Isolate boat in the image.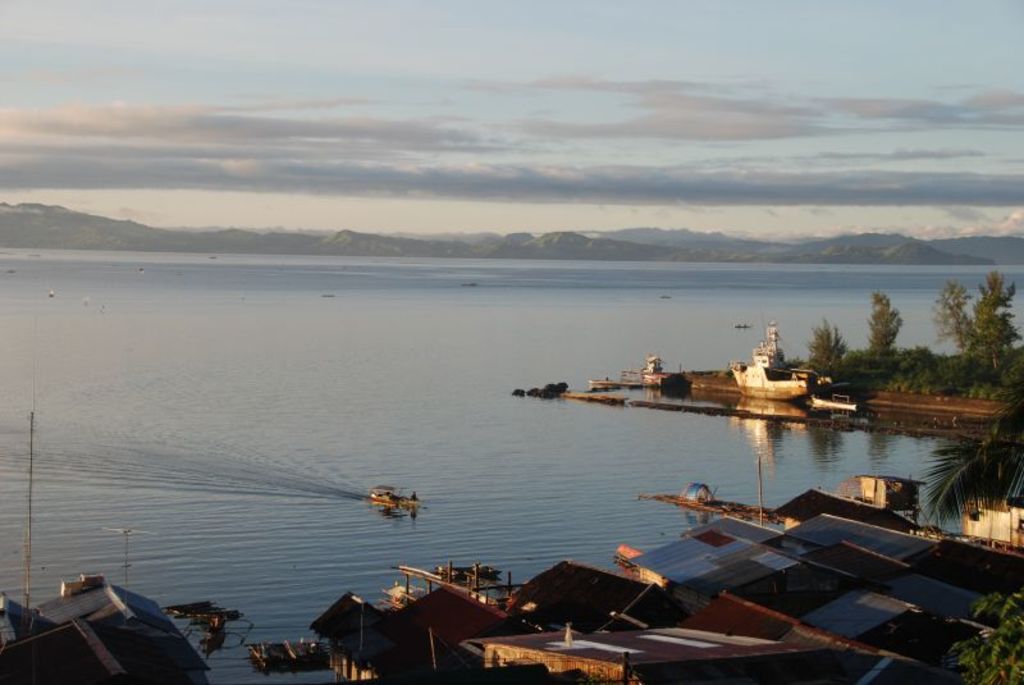
Isolated region: l=360, t=485, r=421, b=508.
